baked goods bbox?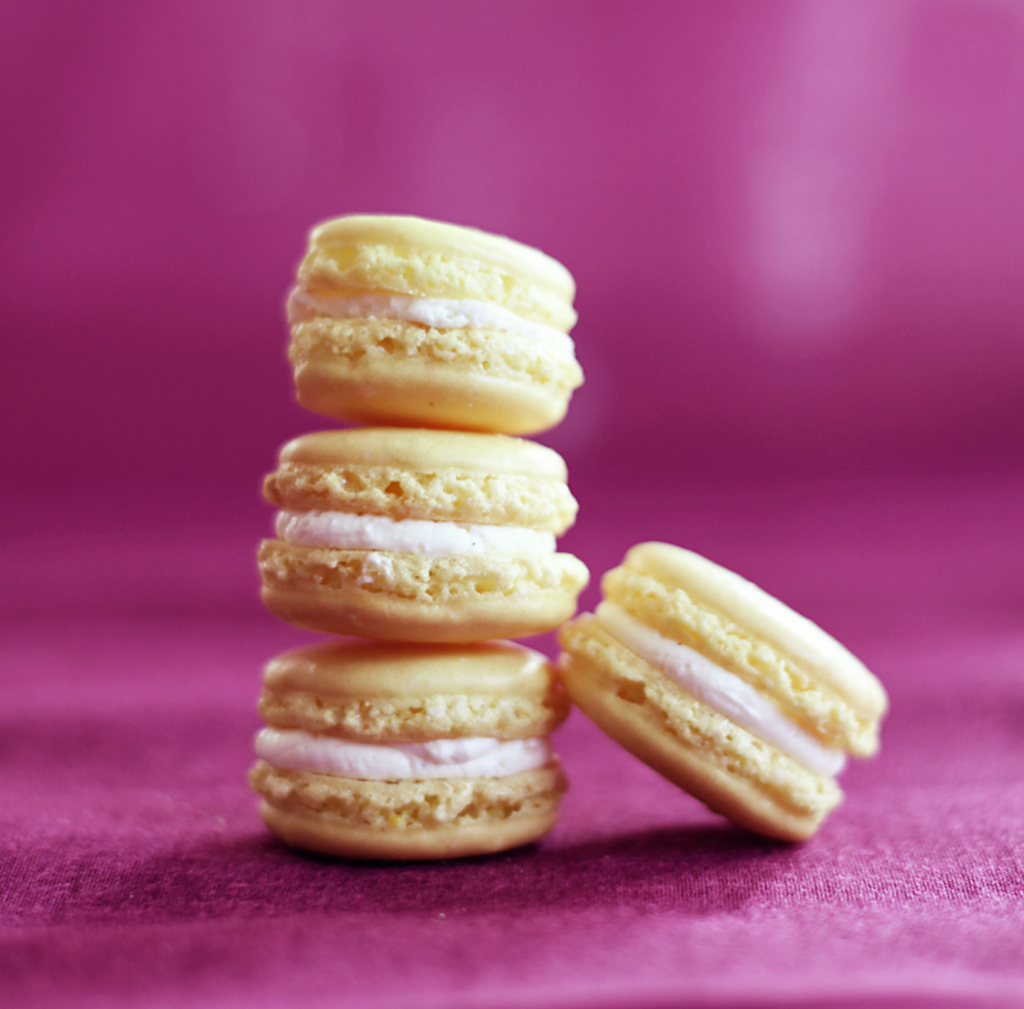
x1=257 y1=420 x2=599 y2=640
